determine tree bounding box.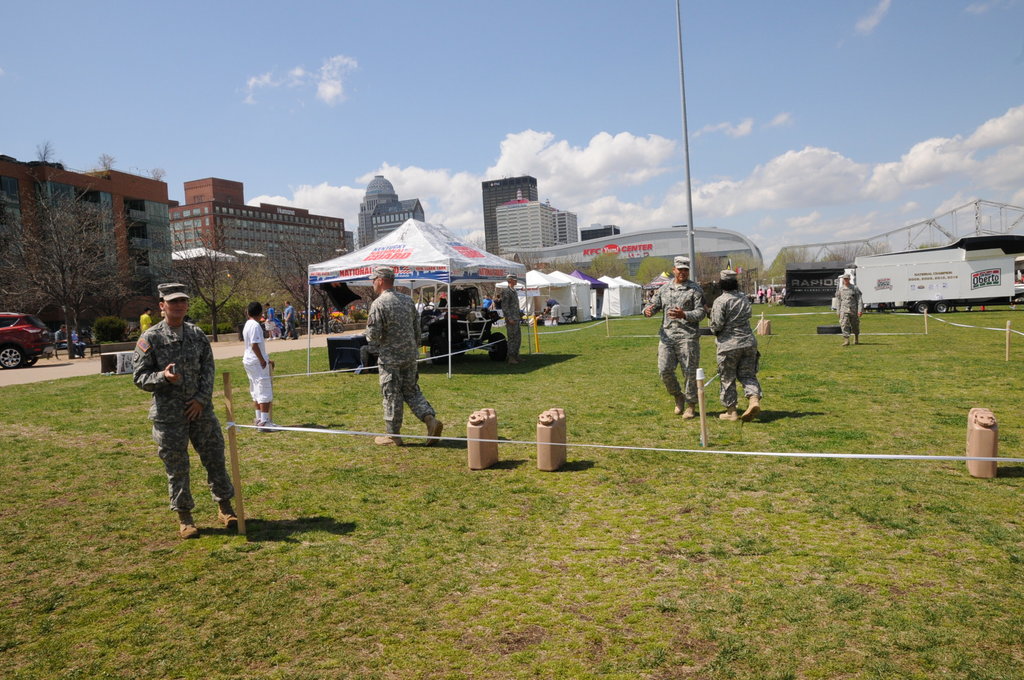
Determined: bbox=[814, 238, 899, 281].
